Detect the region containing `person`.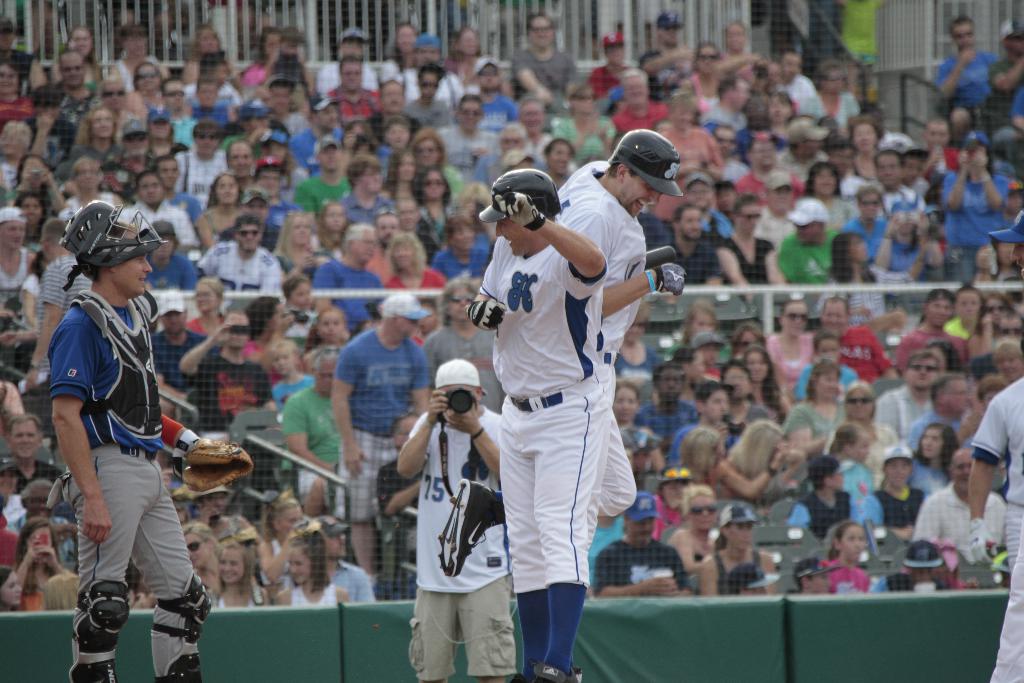
<region>762, 298, 820, 397</region>.
